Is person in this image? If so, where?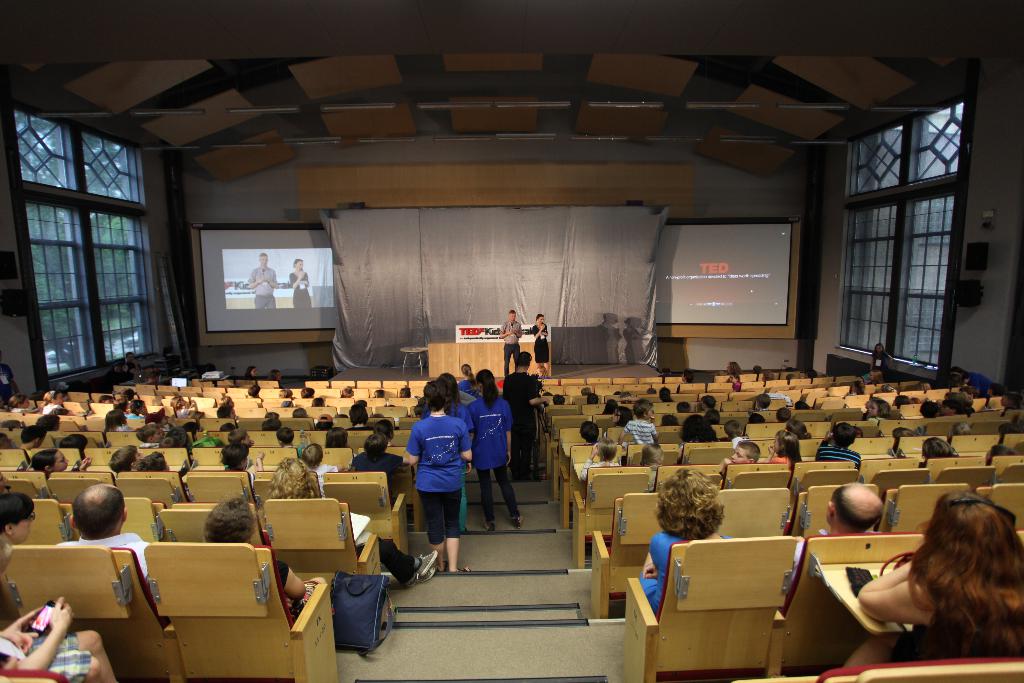
Yes, at {"left": 1000, "top": 391, "right": 1022, "bottom": 414}.
